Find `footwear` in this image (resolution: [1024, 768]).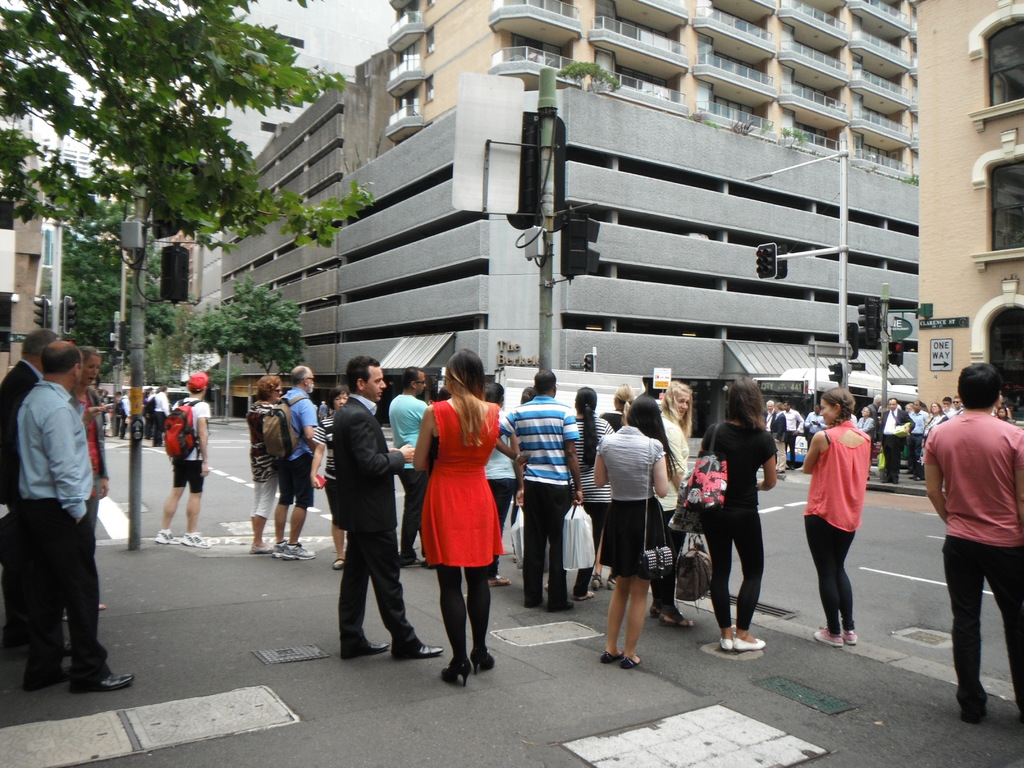
843 630 856 643.
